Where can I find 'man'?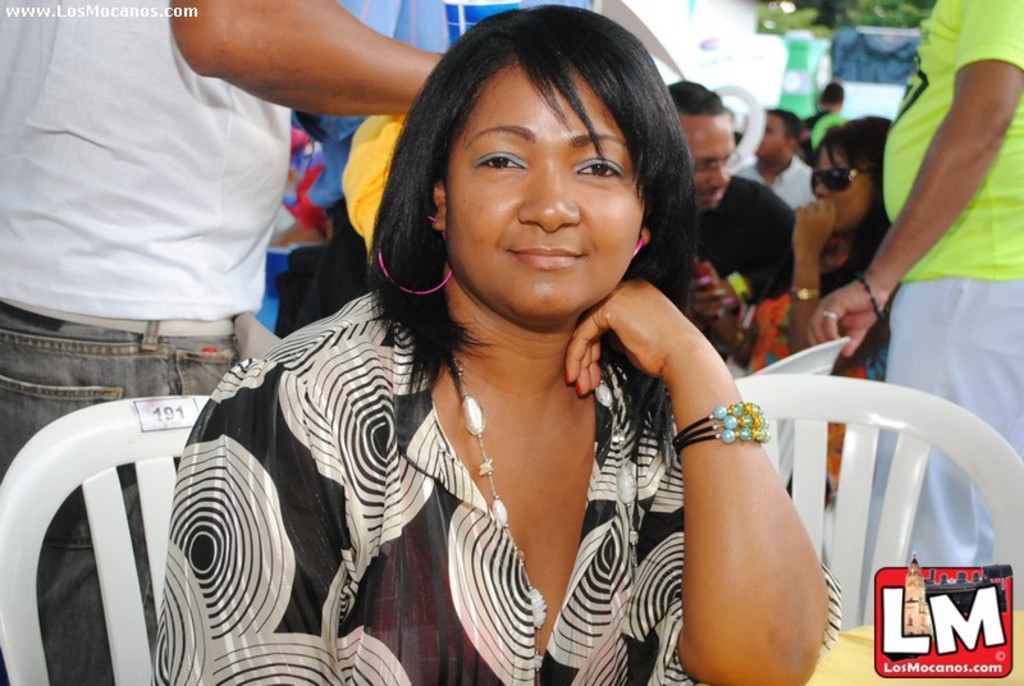
You can find it at <bbox>790, 0, 1021, 436</bbox>.
